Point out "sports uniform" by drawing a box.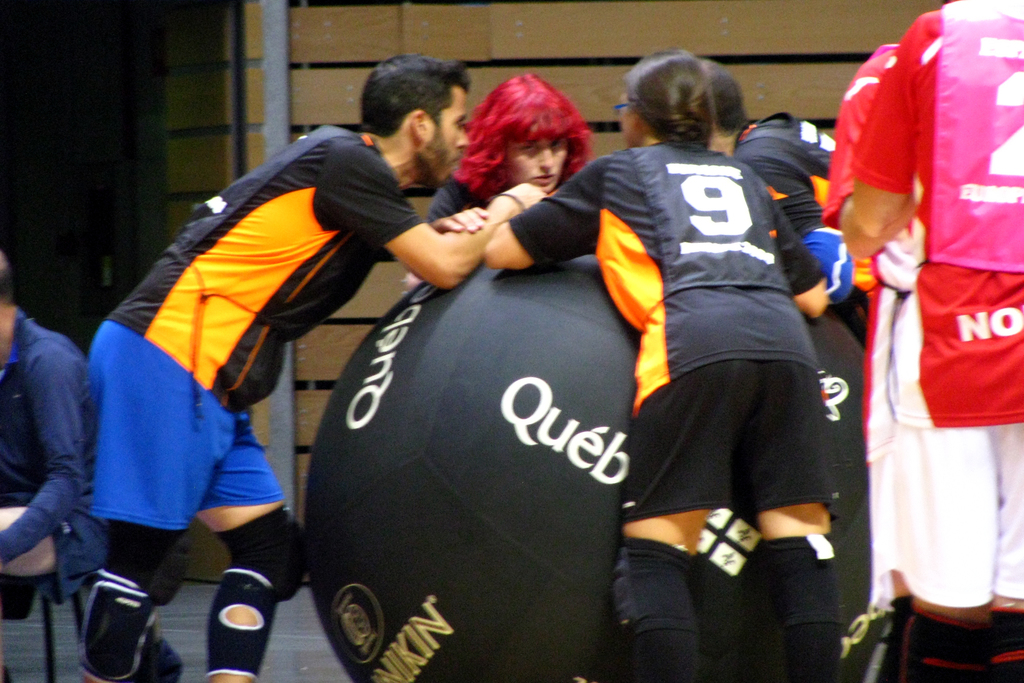
x1=509 y1=136 x2=825 y2=682.
